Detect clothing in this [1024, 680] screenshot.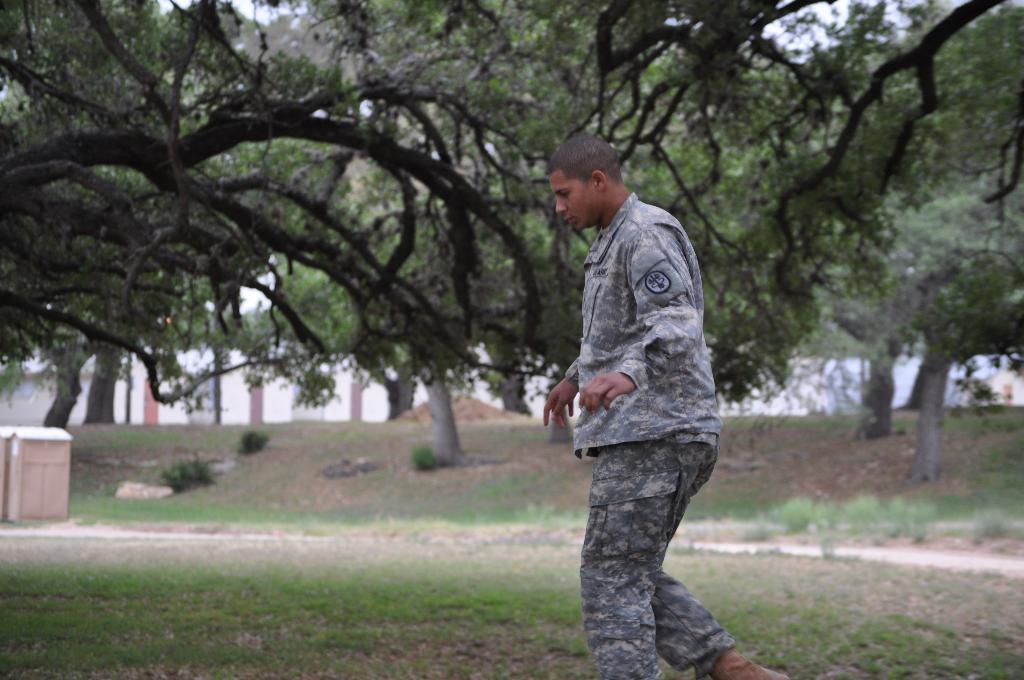
Detection: x1=563 y1=193 x2=747 y2=679.
